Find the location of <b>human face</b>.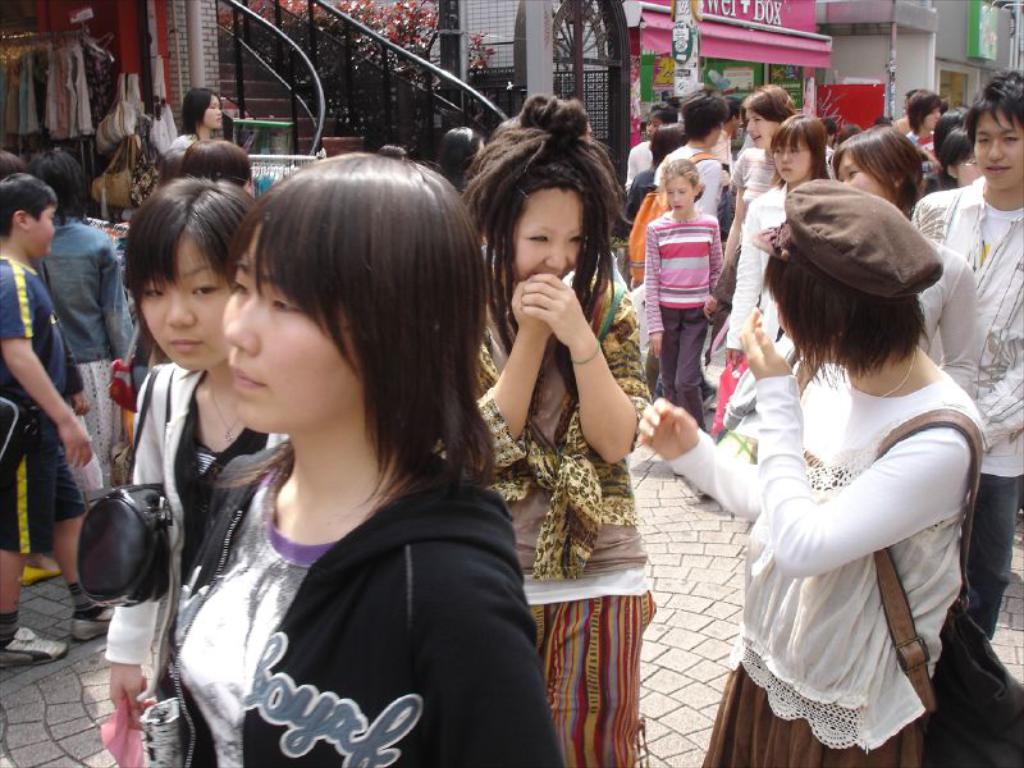
Location: 836/154/881/202.
